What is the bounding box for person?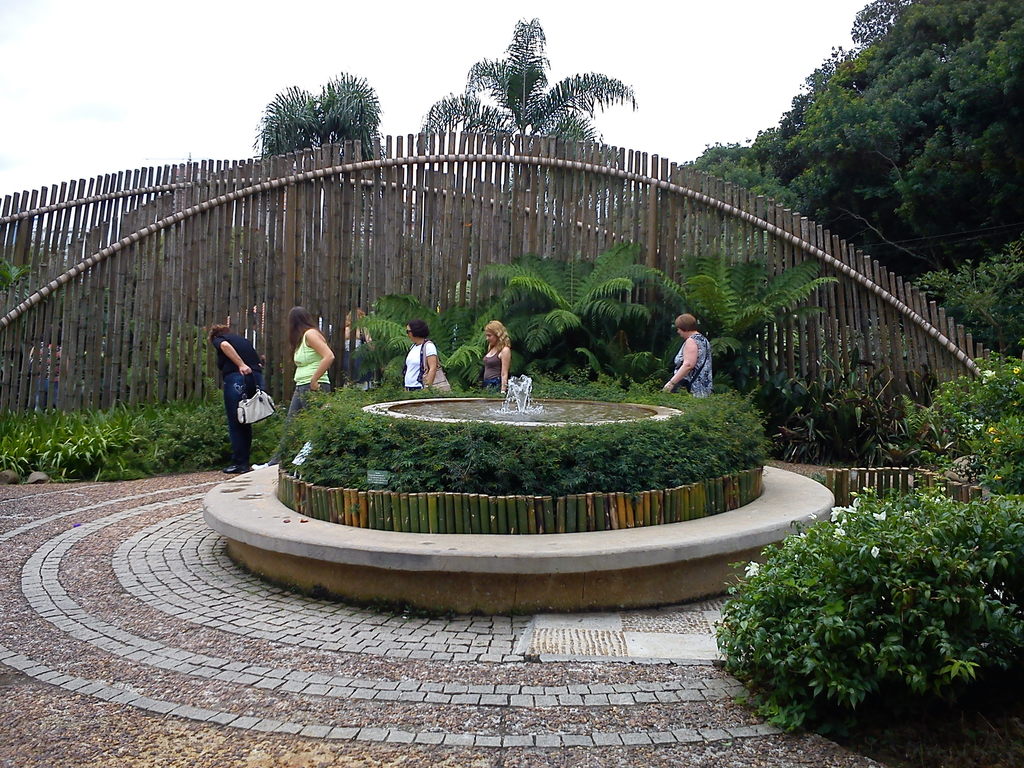
crop(483, 318, 510, 392).
